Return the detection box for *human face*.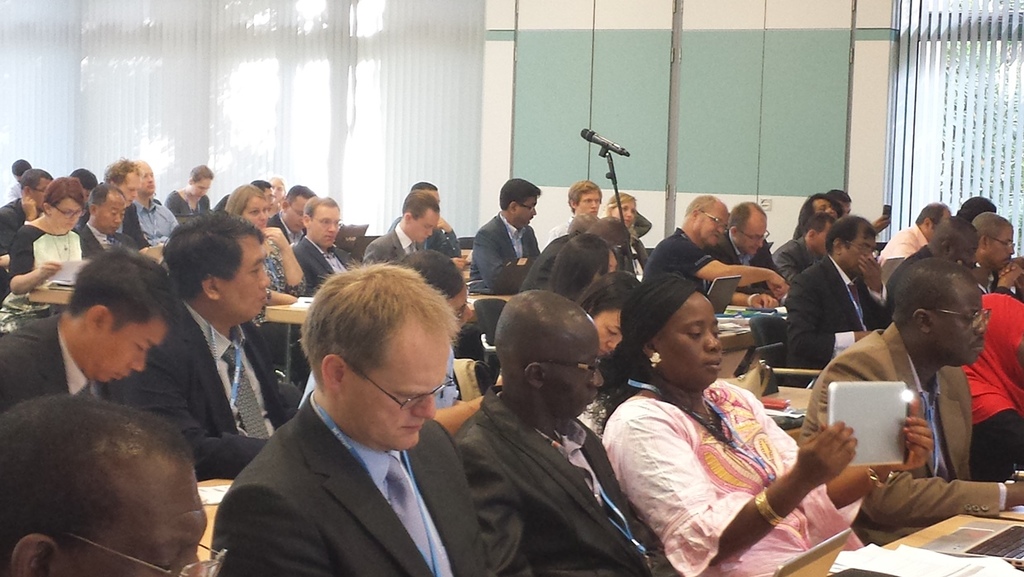
Rect(220, 237, 280, 320).
